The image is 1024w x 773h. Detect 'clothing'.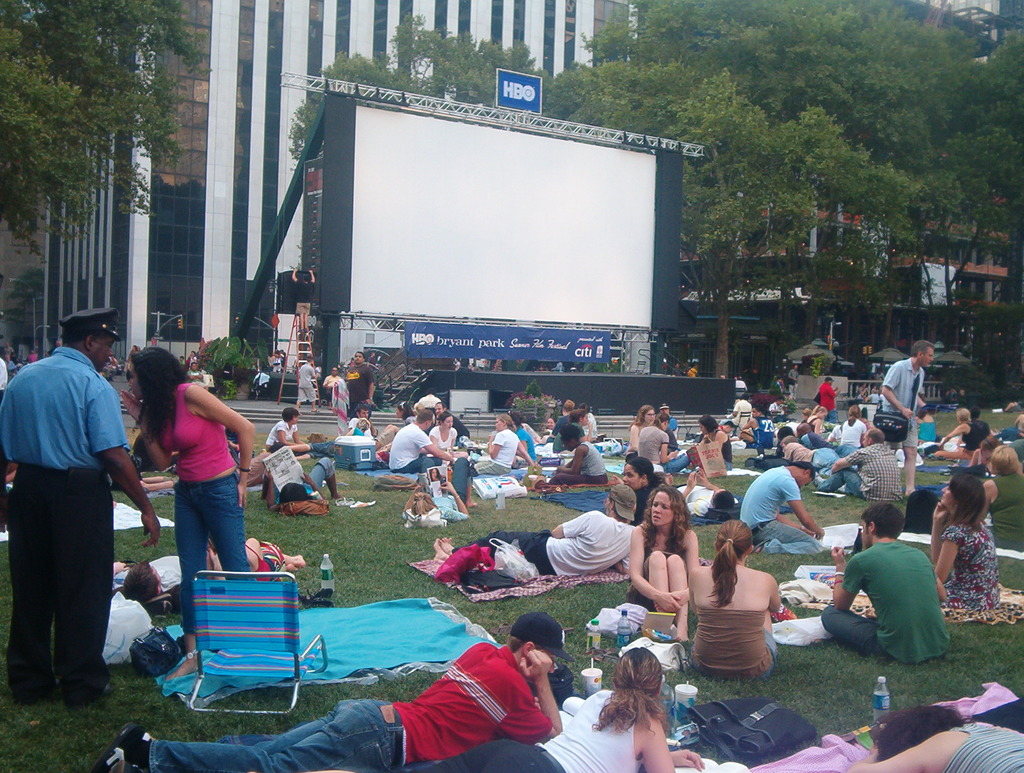
Detection: left=822, top=541, right=947, bottom=663.
